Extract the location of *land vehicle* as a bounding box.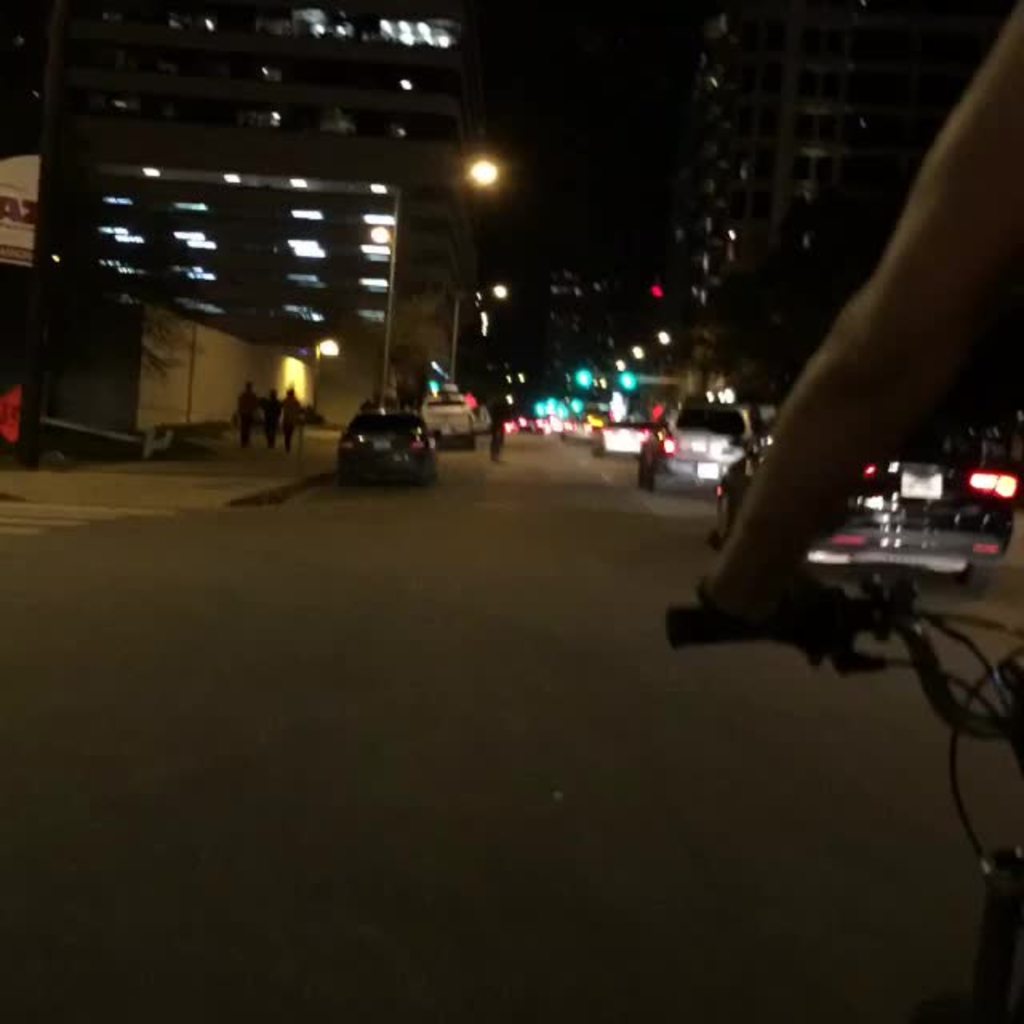
[643, 395, 752, 480].
